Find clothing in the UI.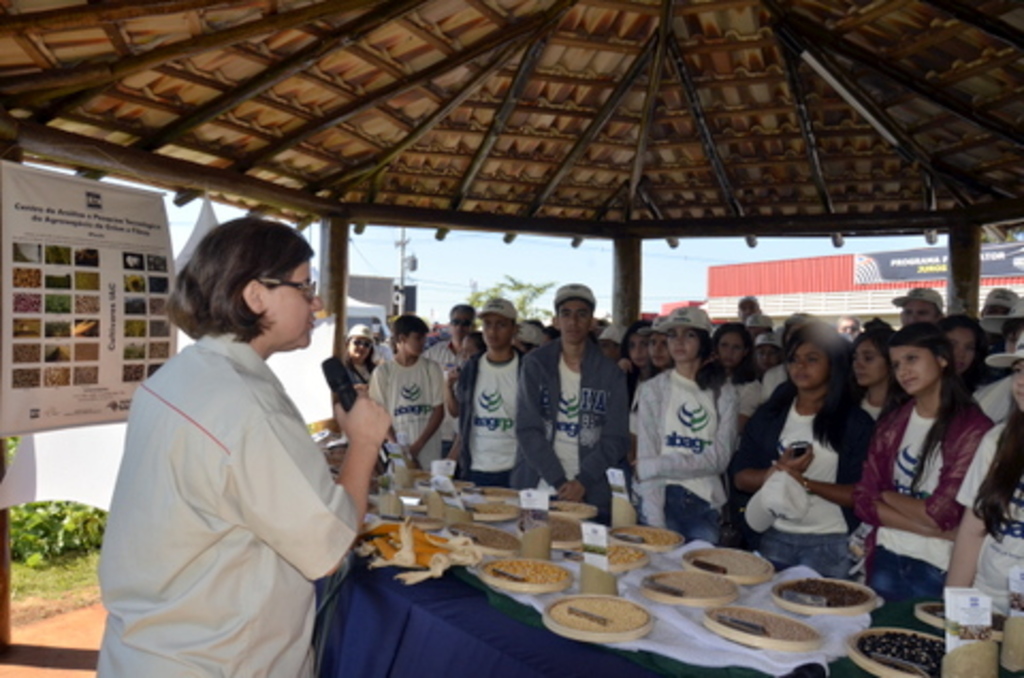
UI element at [x1=518, y1=339, x2=625, y2=516].
